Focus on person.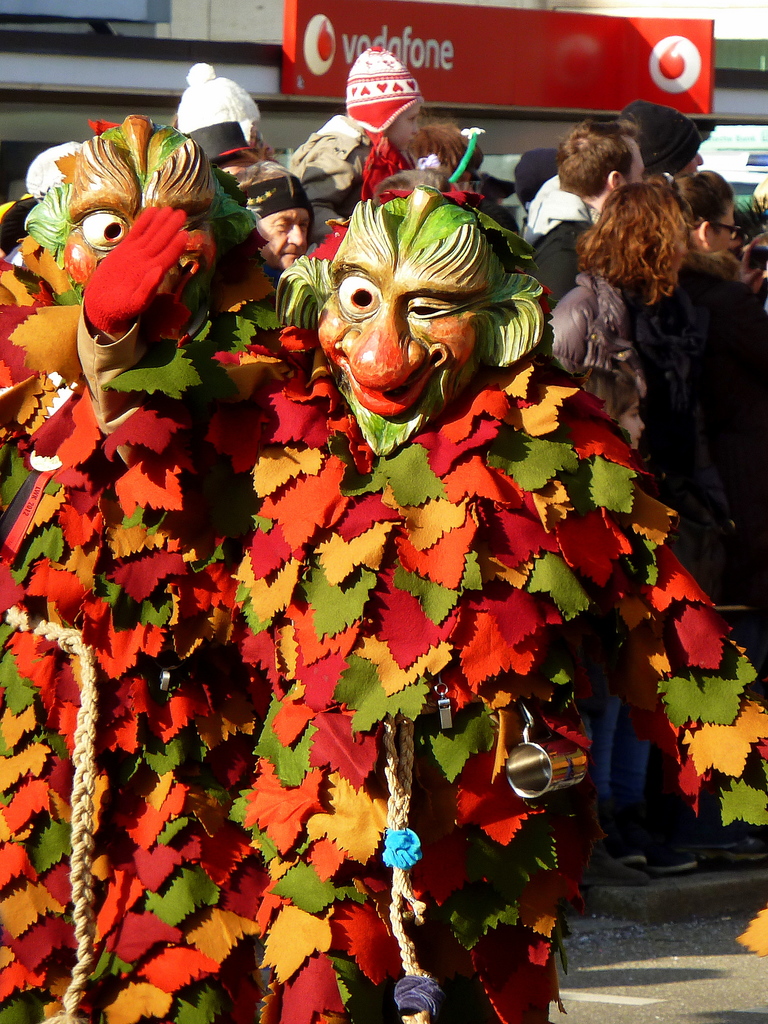
Focused at region(516, 123, 655, 257).
